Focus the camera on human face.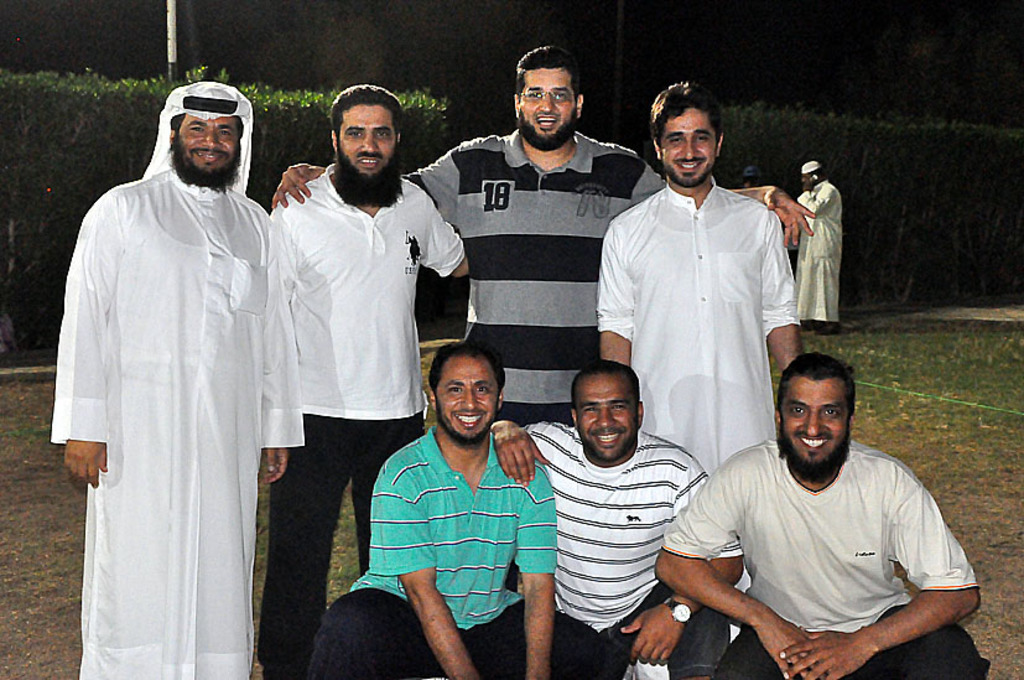
Focus region: left=337, top=107, right=397, bottom=176.
